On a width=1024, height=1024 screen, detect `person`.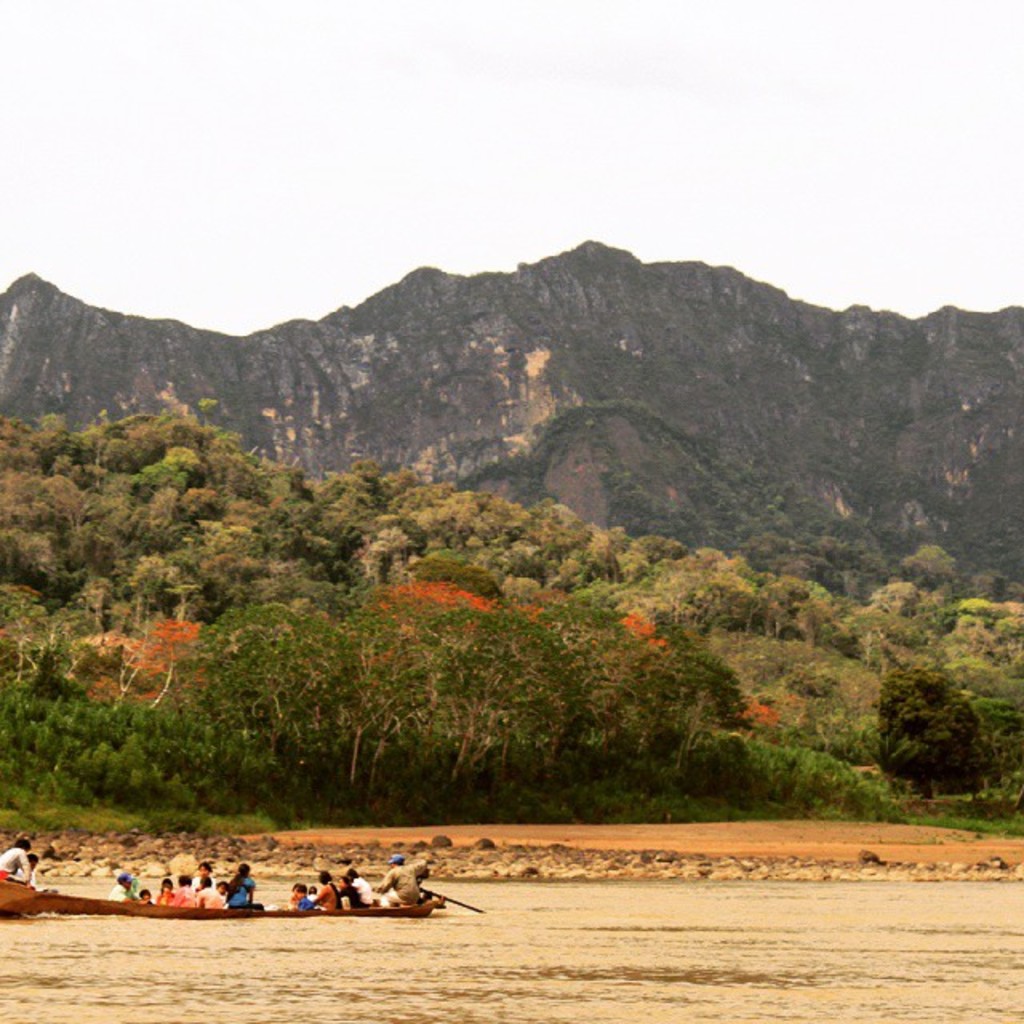
BBox(387, 851, 435, 907).
